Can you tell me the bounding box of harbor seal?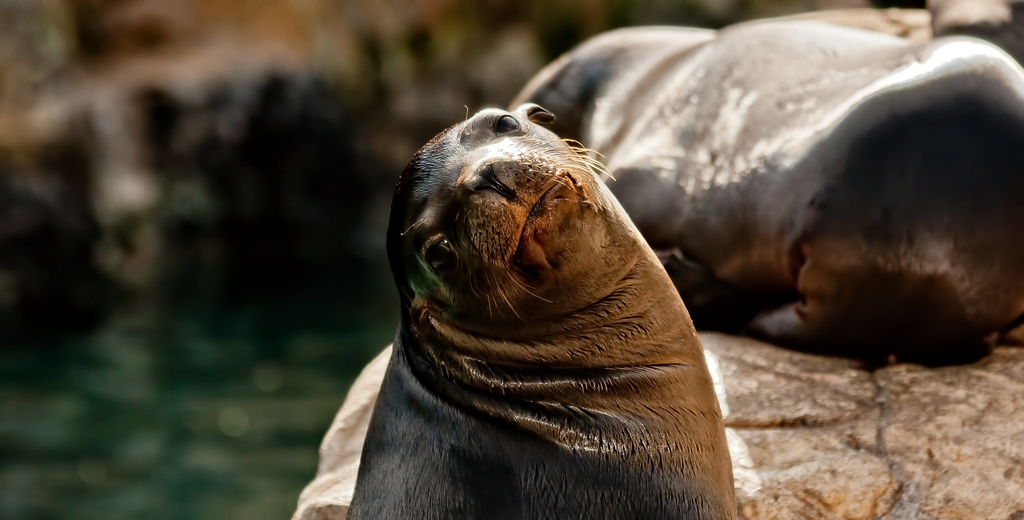
{"left": 329, "top": 98, "right": 739, "bottom": 519}.
